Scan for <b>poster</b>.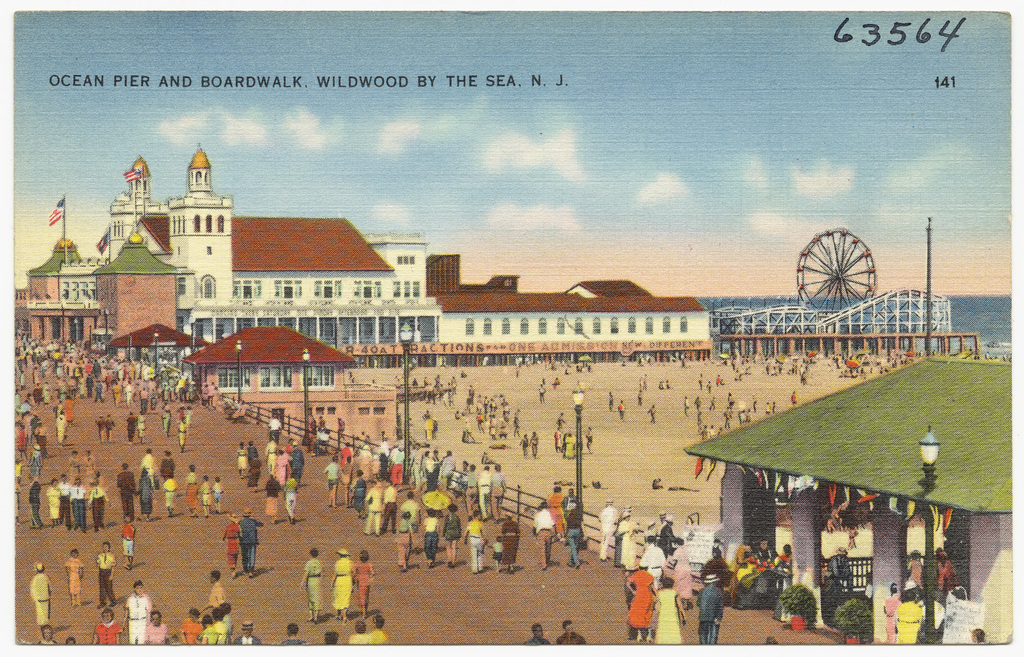
Scan result: (11, 5, 1012, 645).
